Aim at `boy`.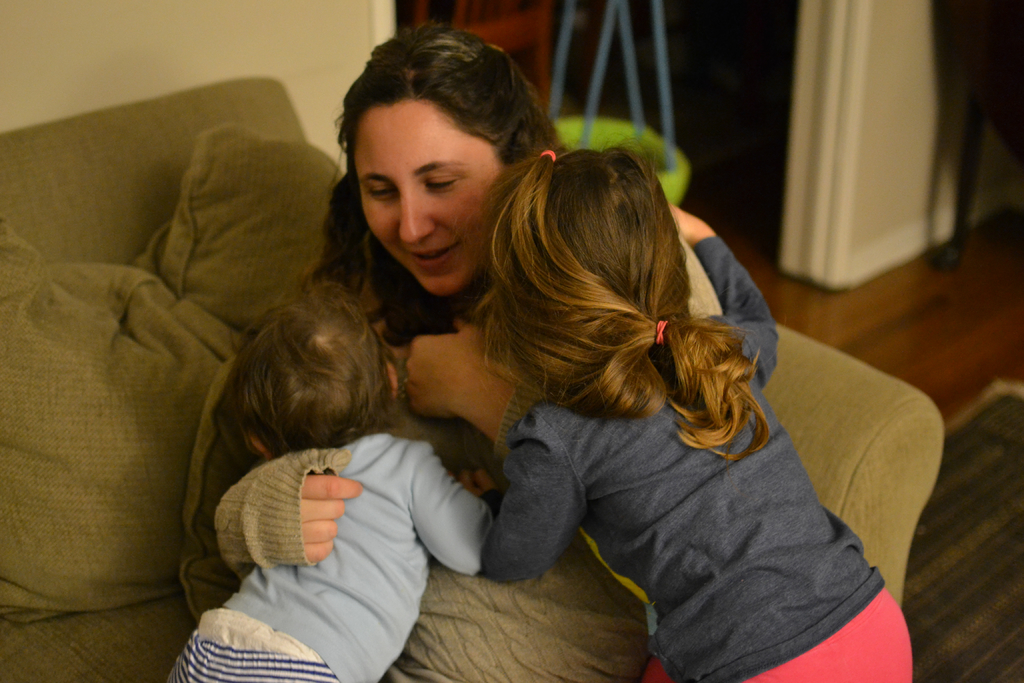
Aimed at region(166, 274, 496, 682).
